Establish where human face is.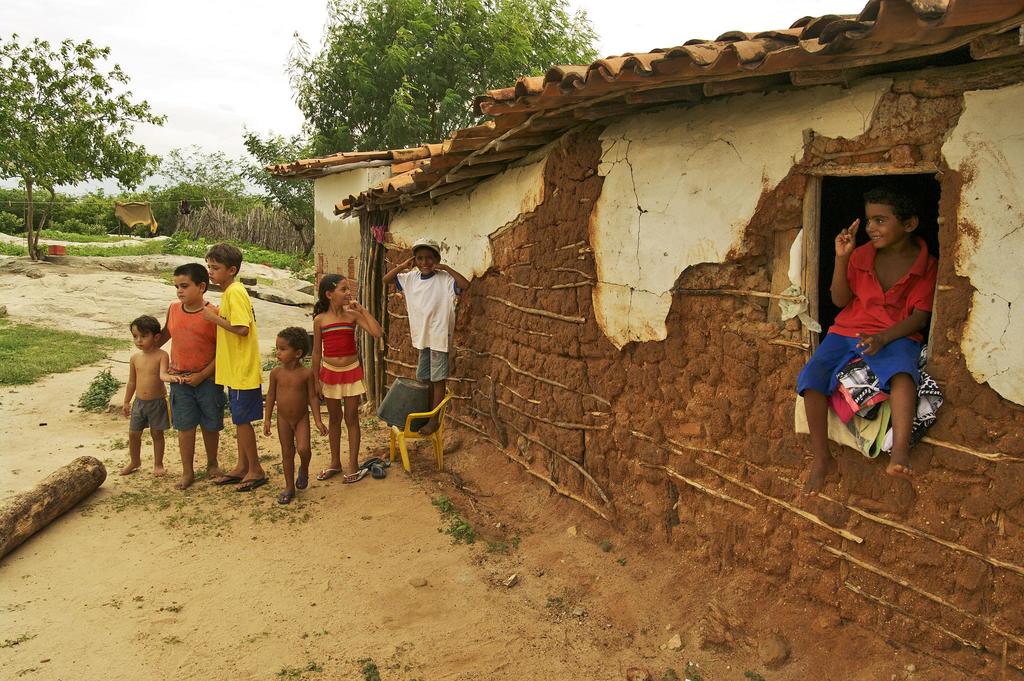
Established at box(333, 279, 351, 308).
